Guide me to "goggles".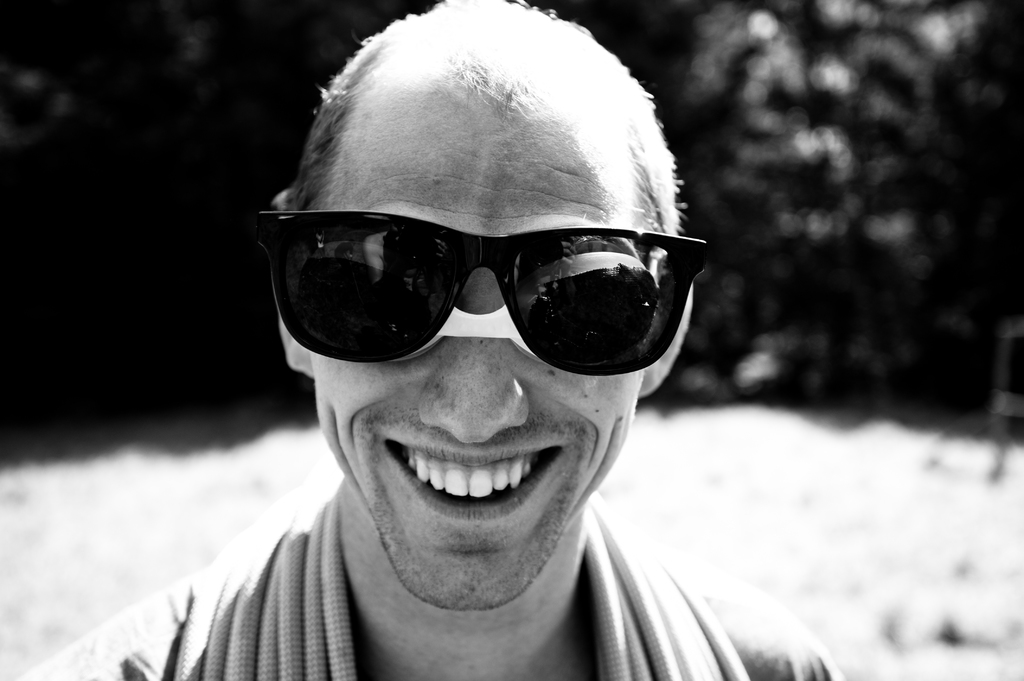
Guidance: x1=274 y1=188 x2=719 y2=378.
